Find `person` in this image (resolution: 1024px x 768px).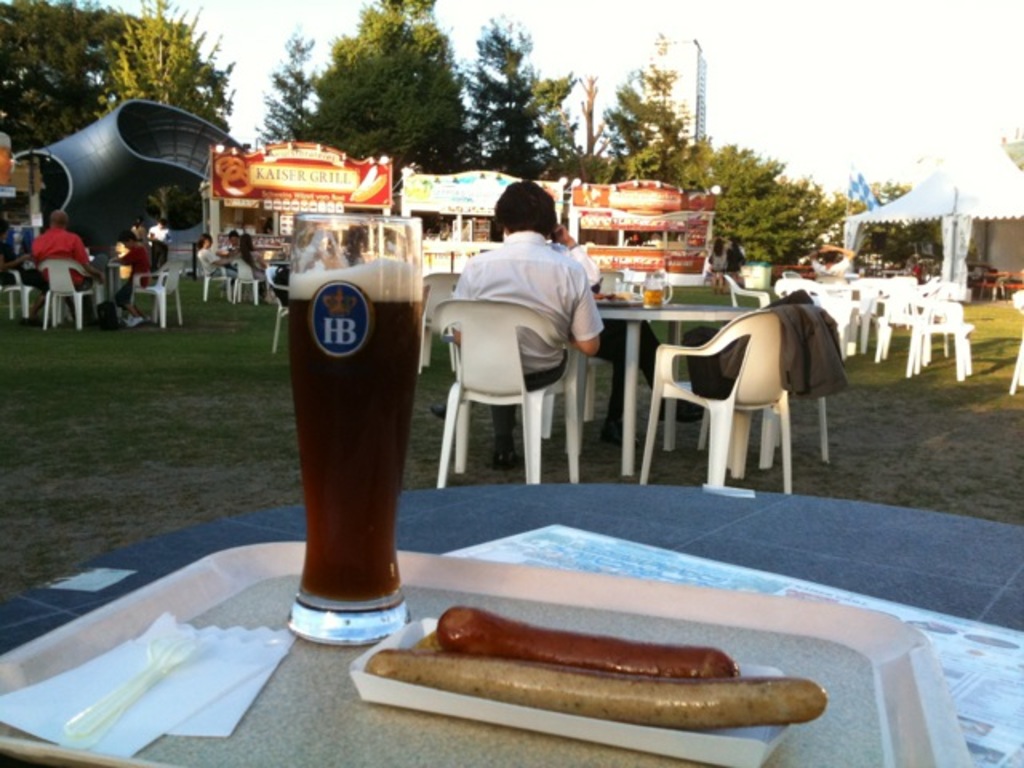
rect(232, 232, 274, 299).
